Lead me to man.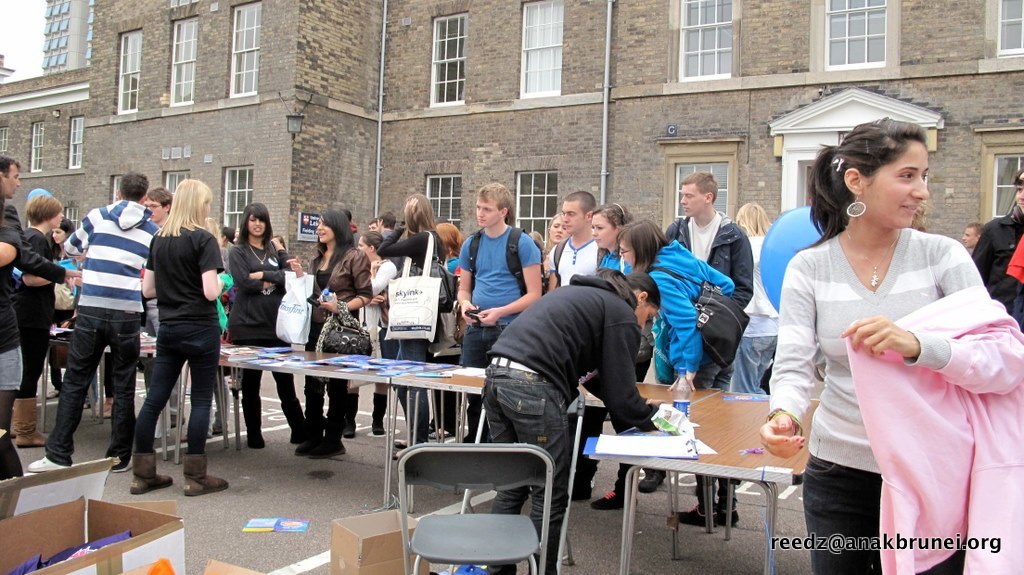
Lead to 964,220,986,248.
